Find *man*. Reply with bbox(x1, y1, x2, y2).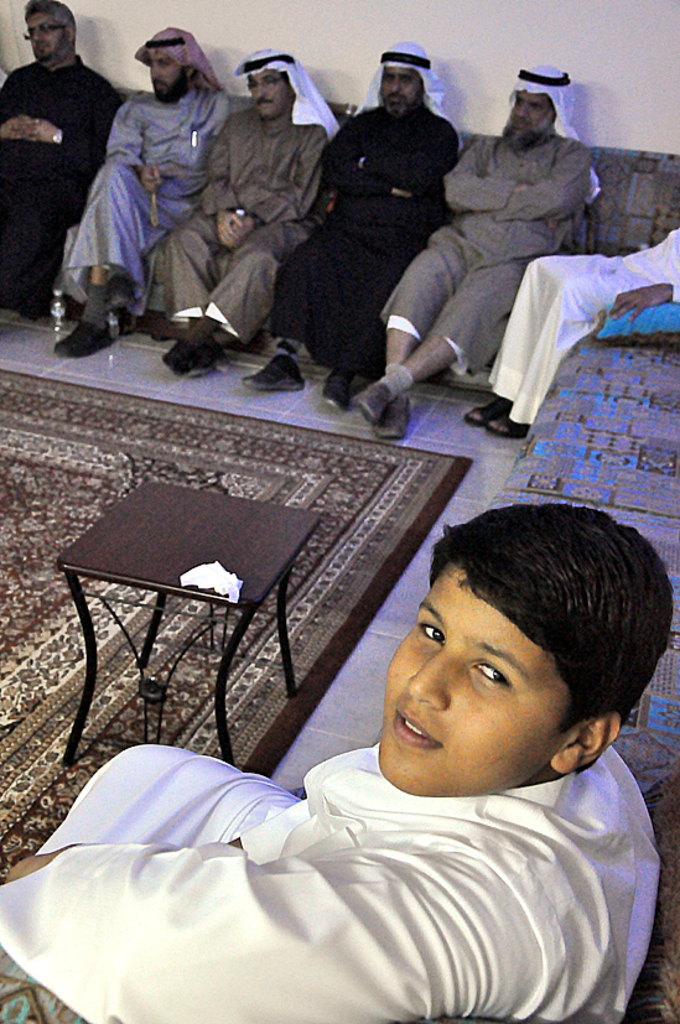
bbox(0, 499, 675, 1023).
